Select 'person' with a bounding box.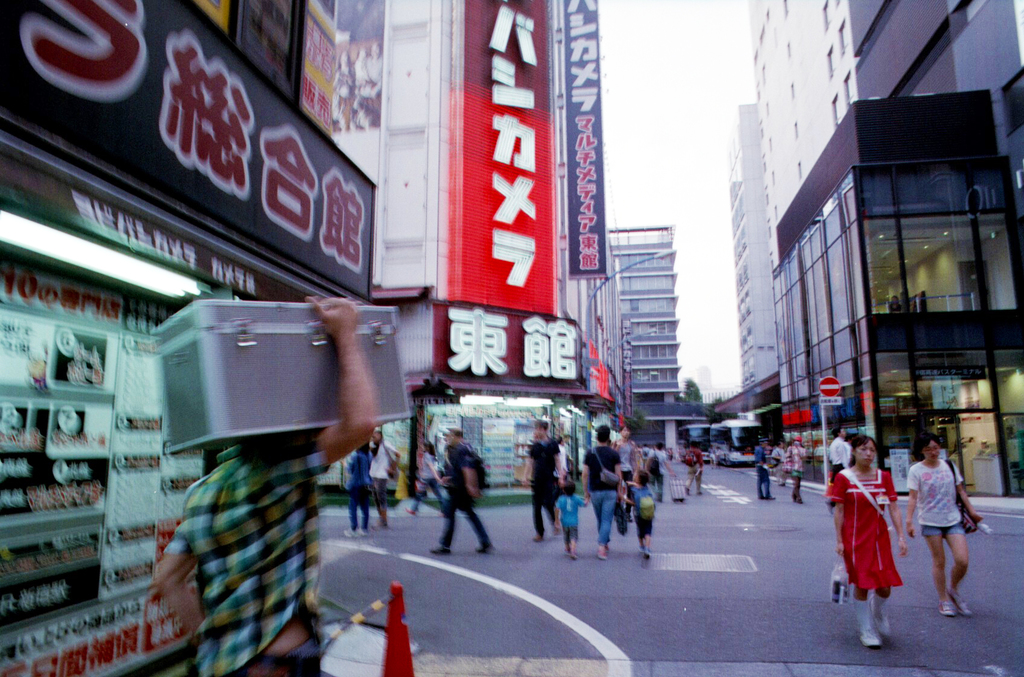
bbox=[428, 423, 499, 558].
